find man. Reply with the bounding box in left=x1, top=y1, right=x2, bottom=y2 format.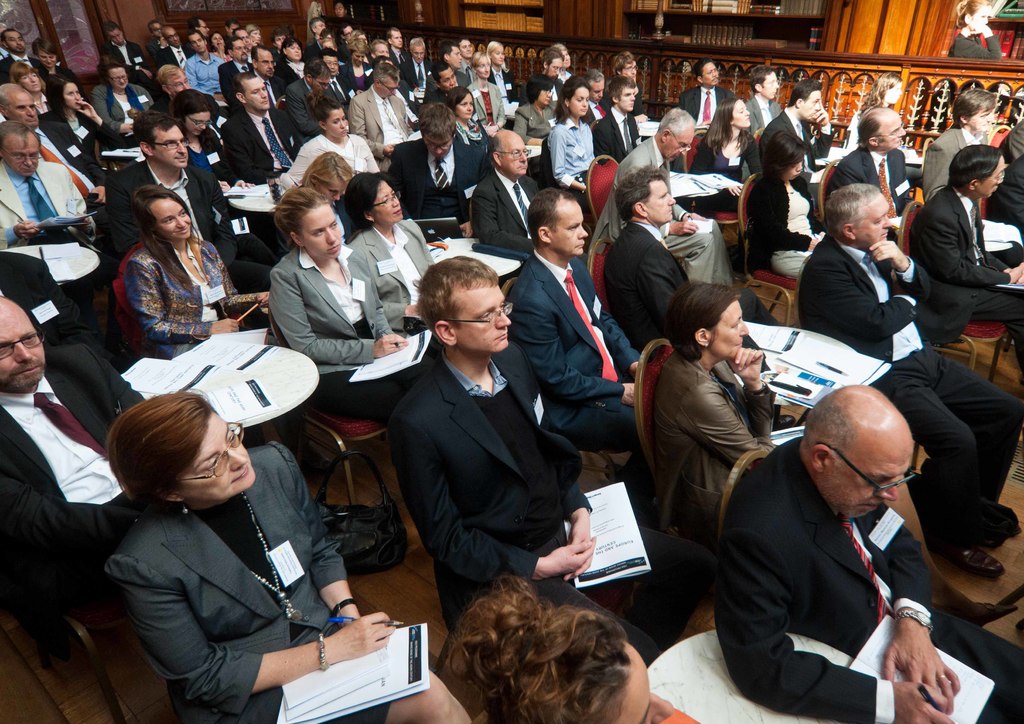
left=102, top=109, right=279, bottom=294.
